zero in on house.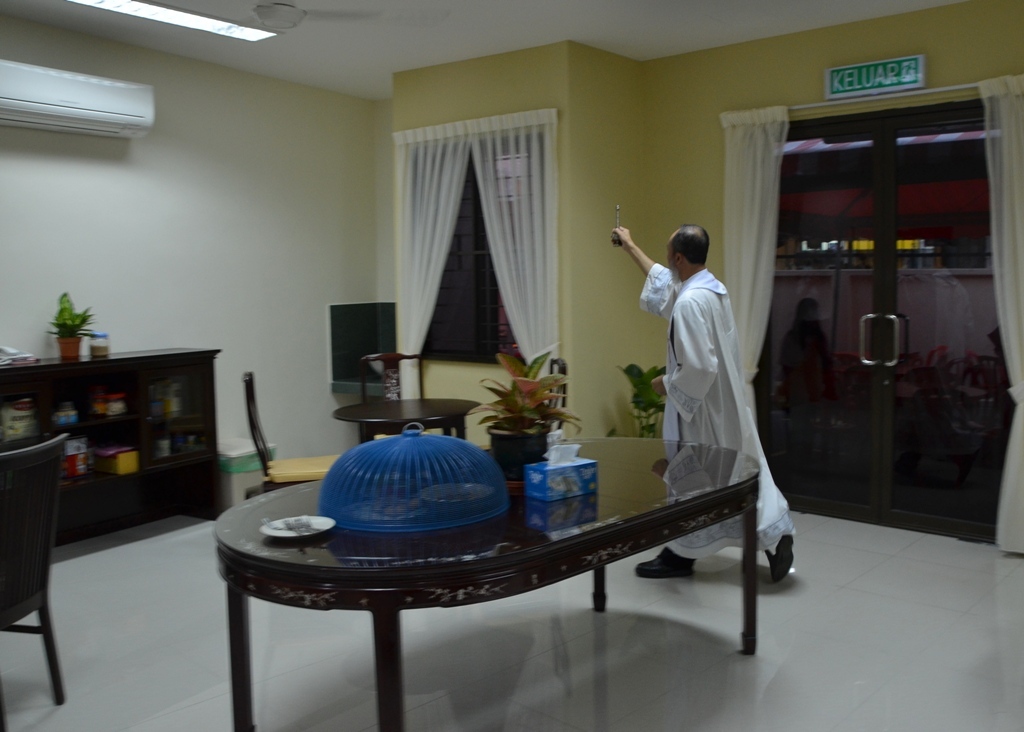
Zeroed in: x1=0, y1=32, x2=999, y2=662.
